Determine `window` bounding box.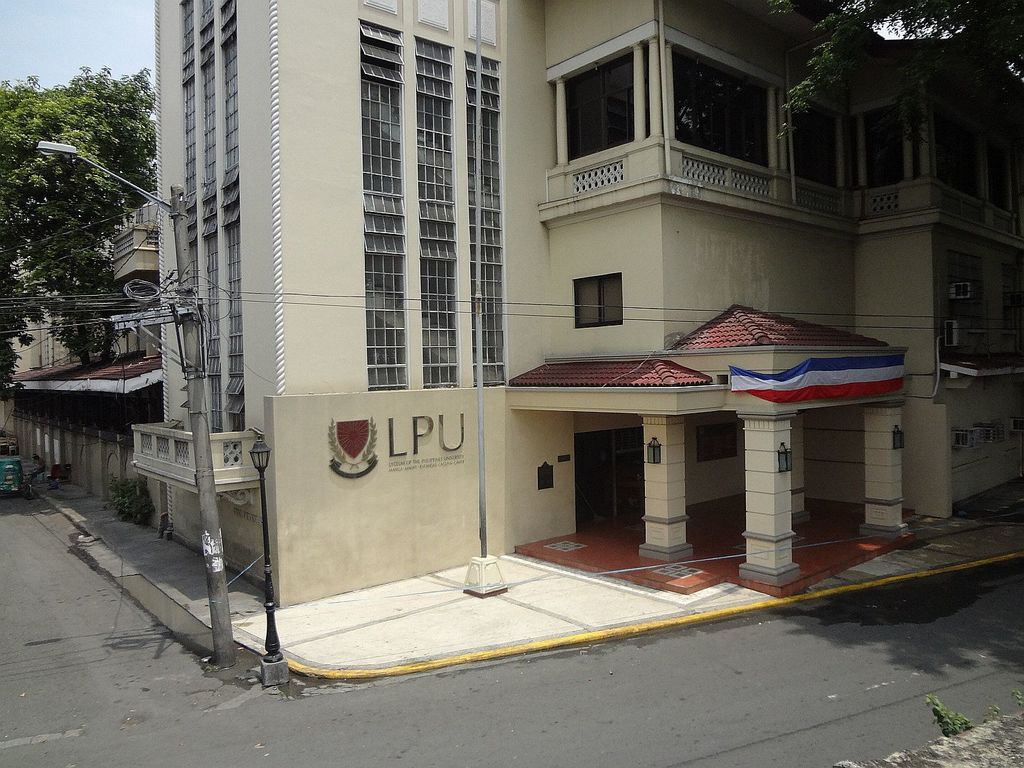
Determined: pyautogui.locateOnScreen(563, 41, 660, 166).
